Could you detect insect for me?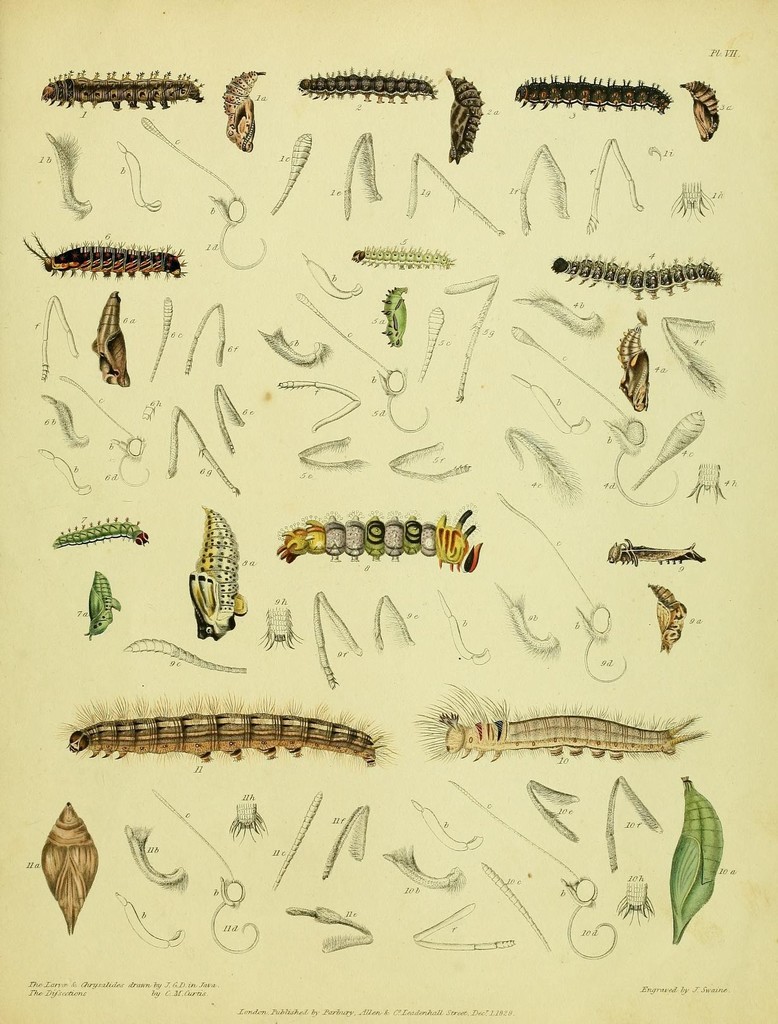
Detection result: crop(273, 506, 483, 571).
